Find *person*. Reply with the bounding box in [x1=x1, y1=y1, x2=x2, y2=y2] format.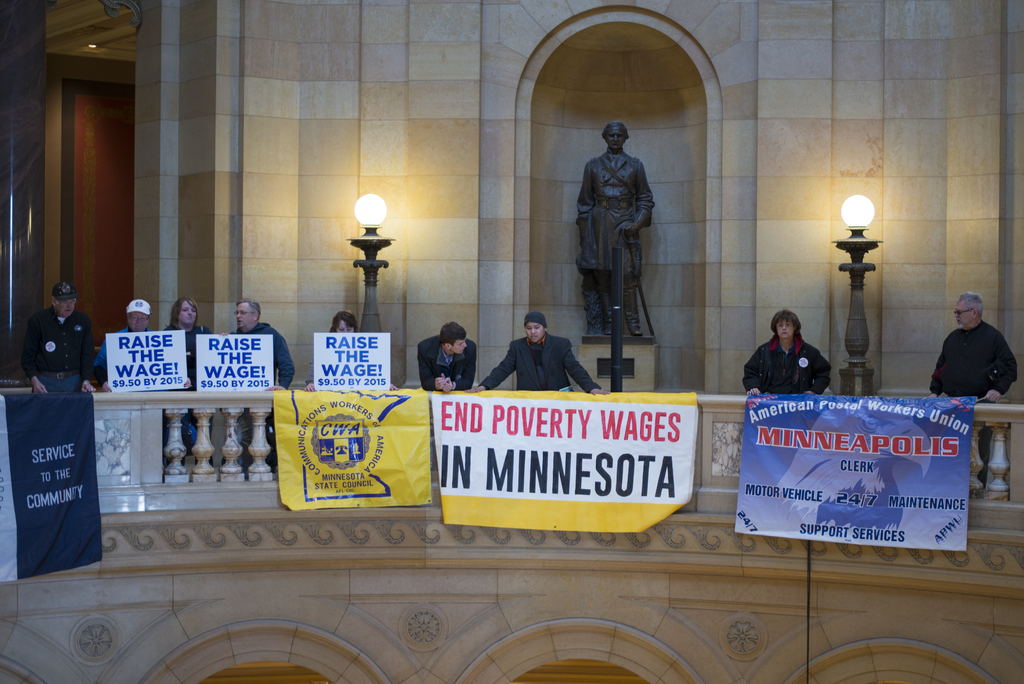
[x1=229, y1=299, x2=296, y2=397].
